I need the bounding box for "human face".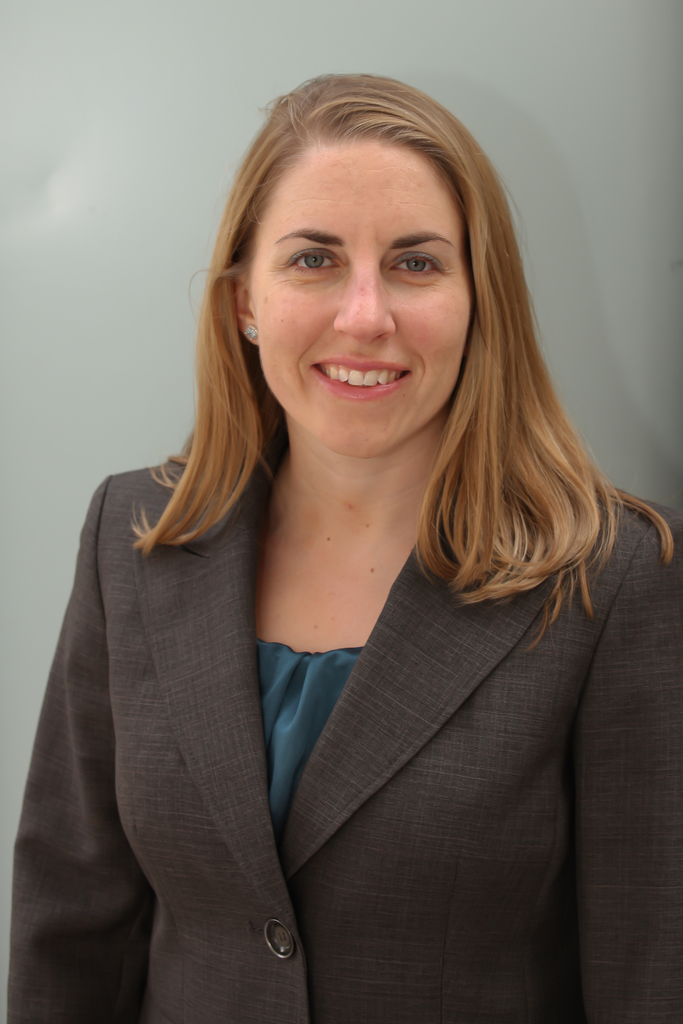
Here it is: 247,137,468,457.
